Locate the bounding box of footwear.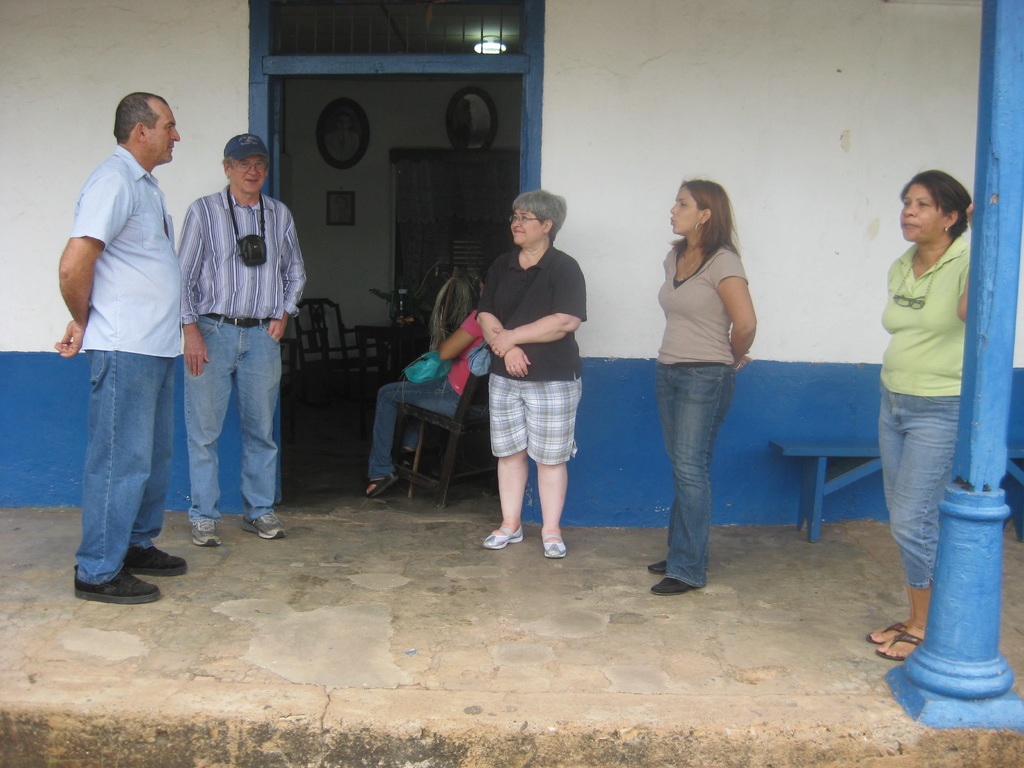
Bounding box: <box>865,620,906,640</box>.
